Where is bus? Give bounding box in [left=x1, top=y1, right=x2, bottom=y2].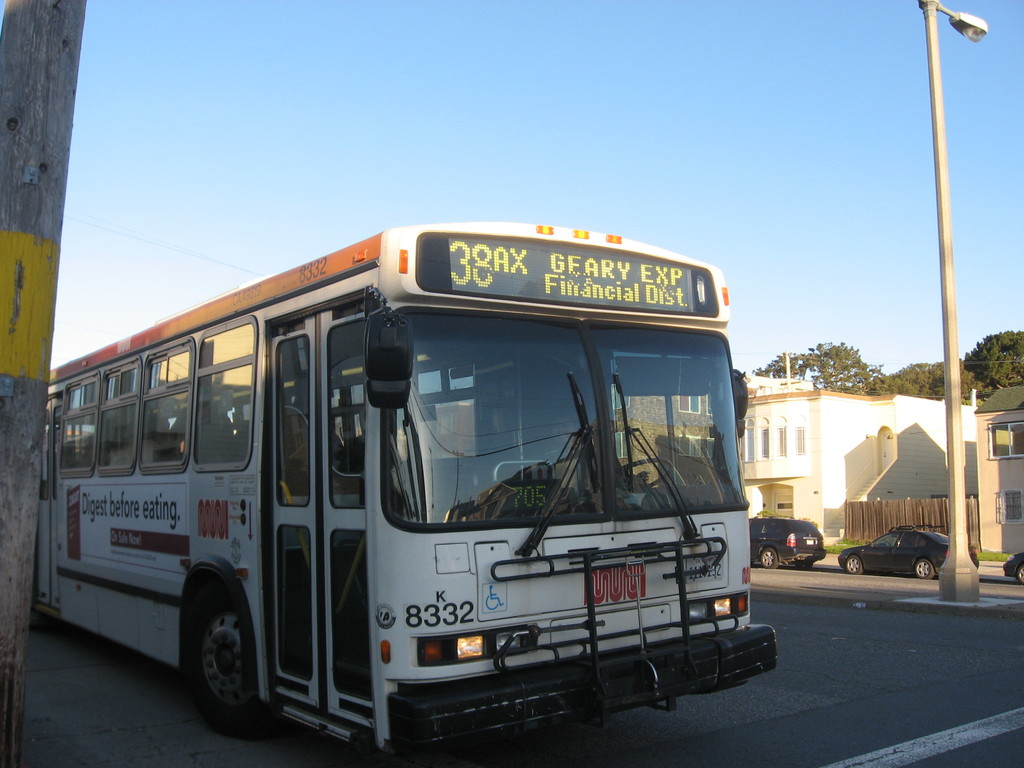
[left=28, top=217, right=783, bottom=767].
